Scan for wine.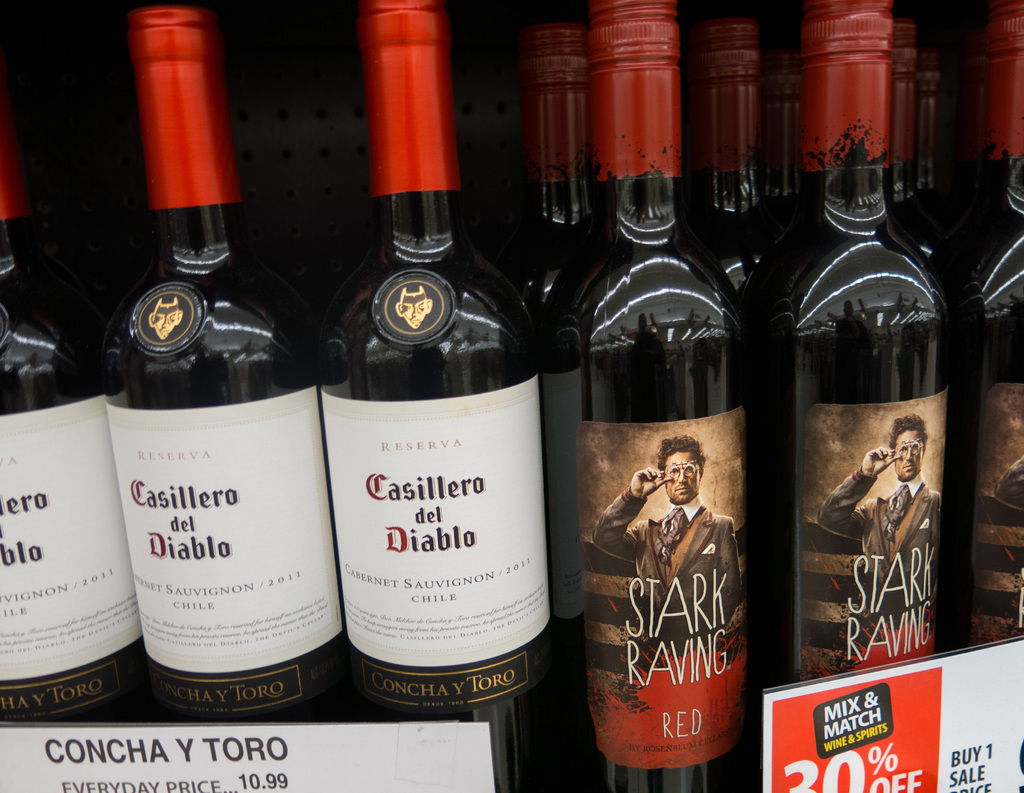
Scan result: <box>749,0,940,682</box>.
